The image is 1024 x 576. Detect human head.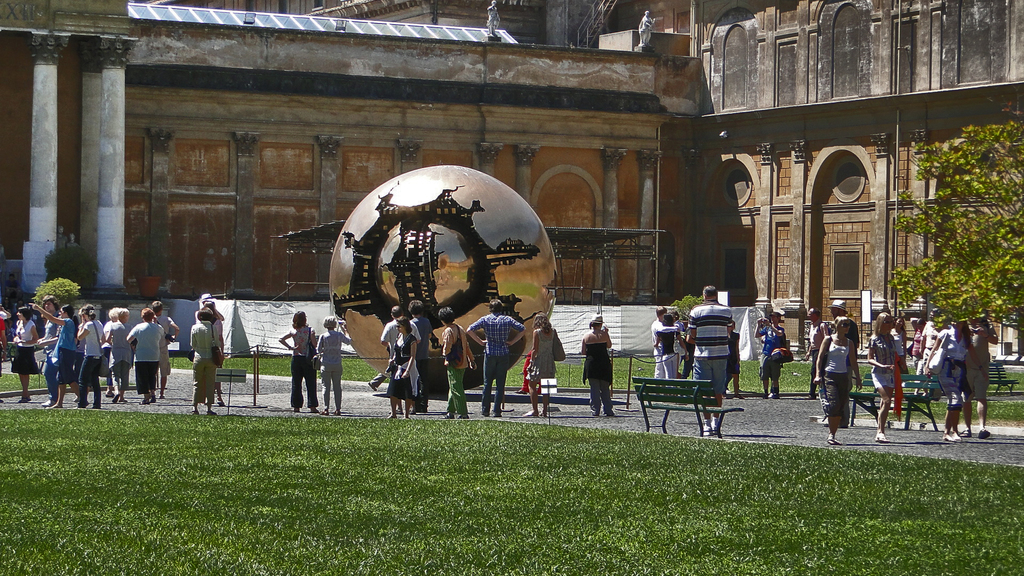
Detection: (left=436, top=310, right=454, bottom=326).
